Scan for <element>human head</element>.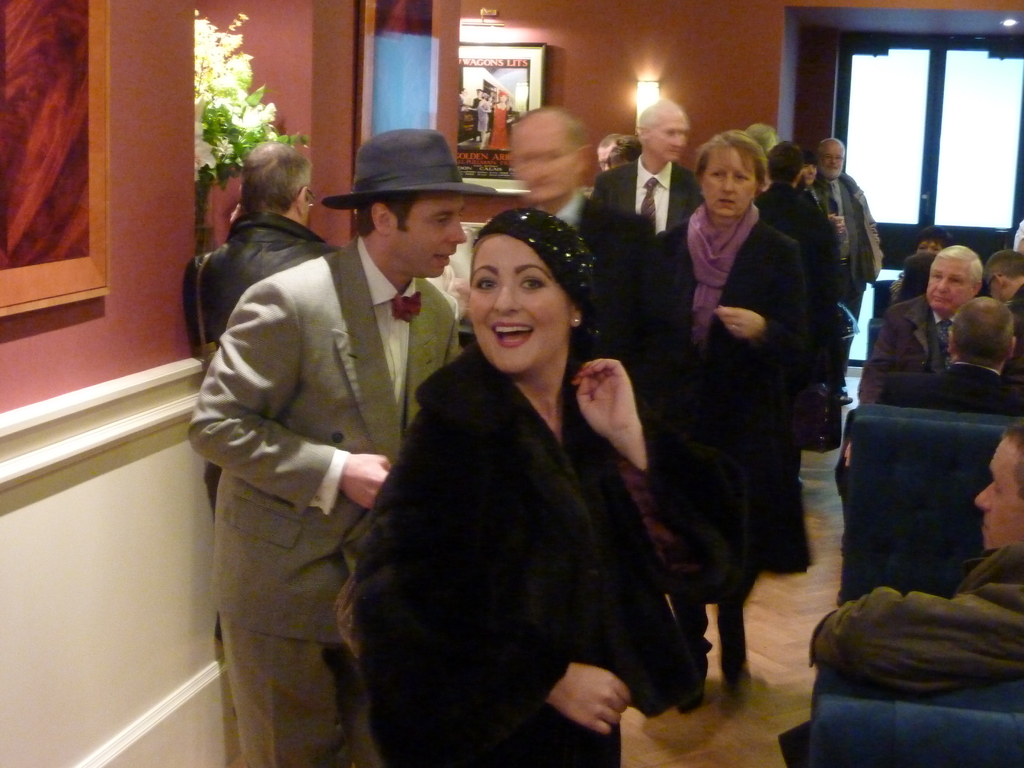
Scan result: 924 241 986 315.
